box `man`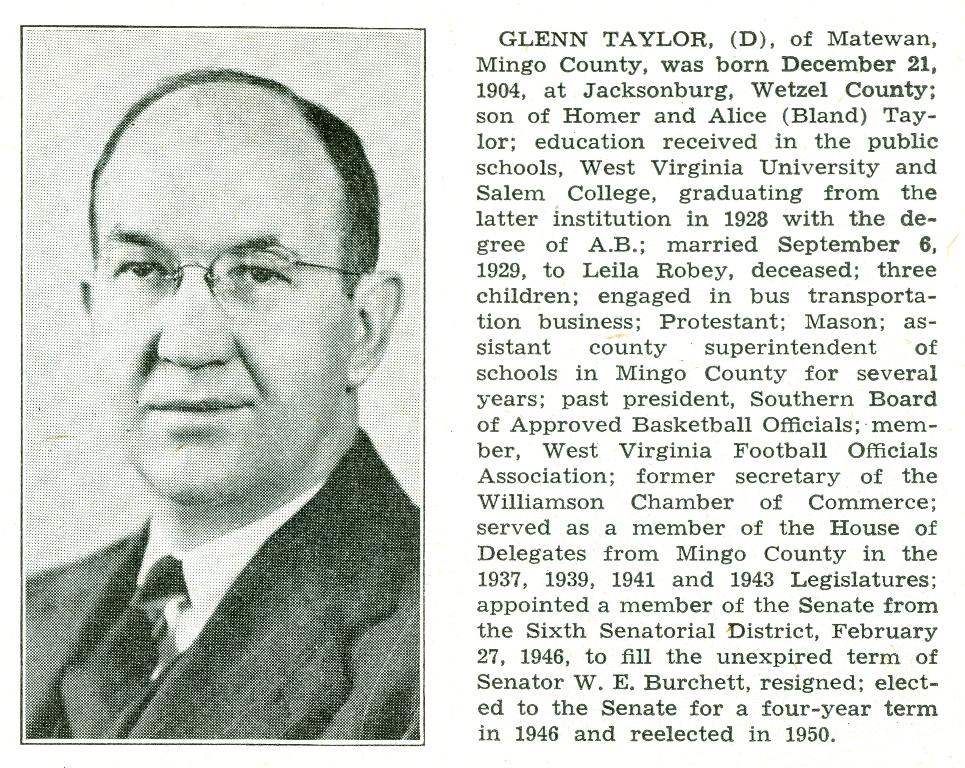
crop(22, 75, 429, 740)
